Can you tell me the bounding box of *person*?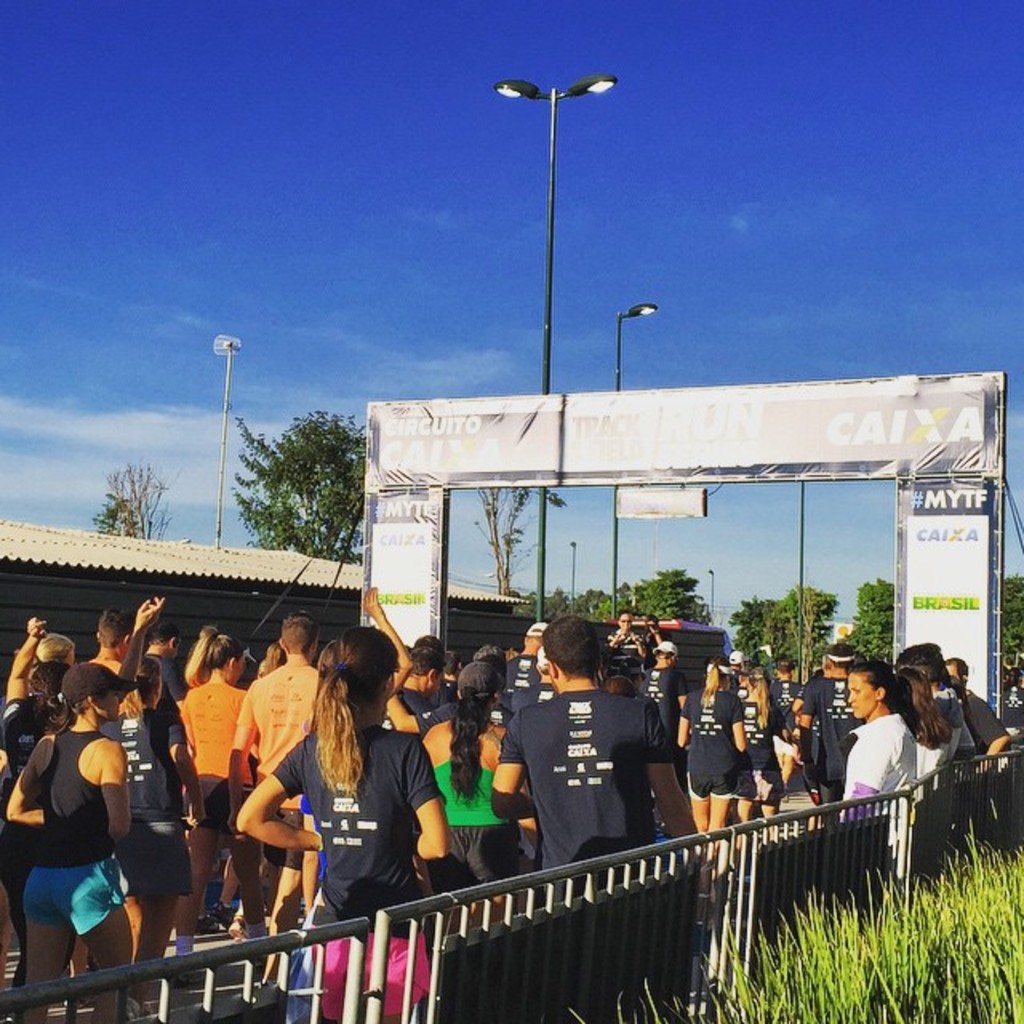
locate(229, 619, 456, 1022).
